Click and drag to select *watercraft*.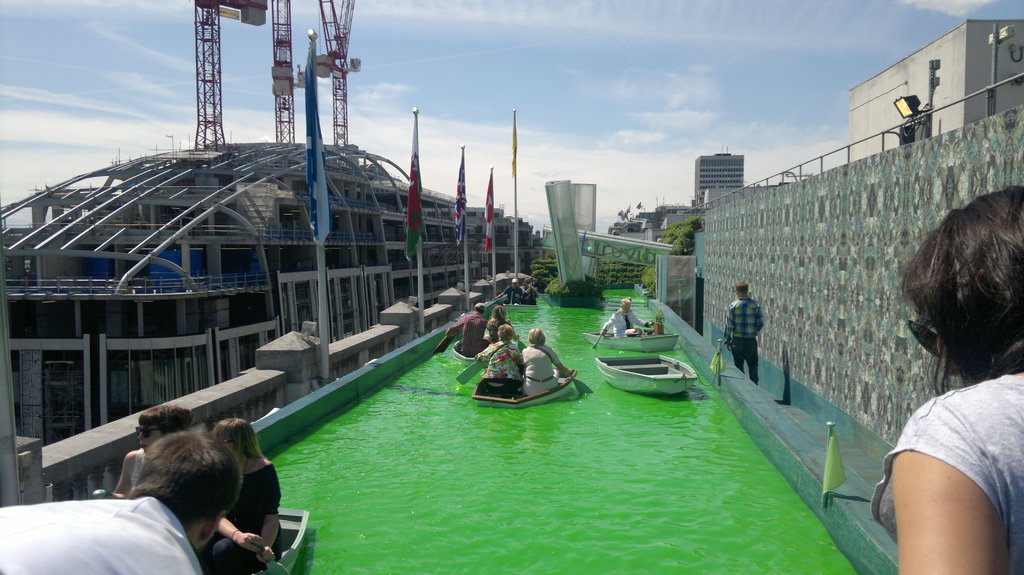
Selection: bbox(596, 354, 697, 395).
